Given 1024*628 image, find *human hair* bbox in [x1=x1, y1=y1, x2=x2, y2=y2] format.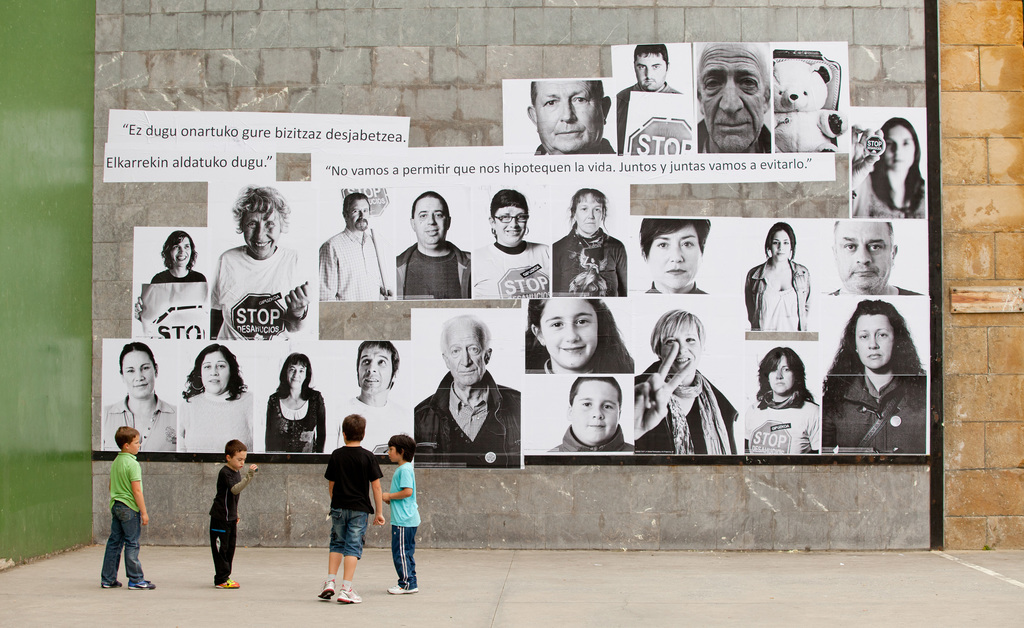
[x1=159, y1=232, x2=195, y2=268].
